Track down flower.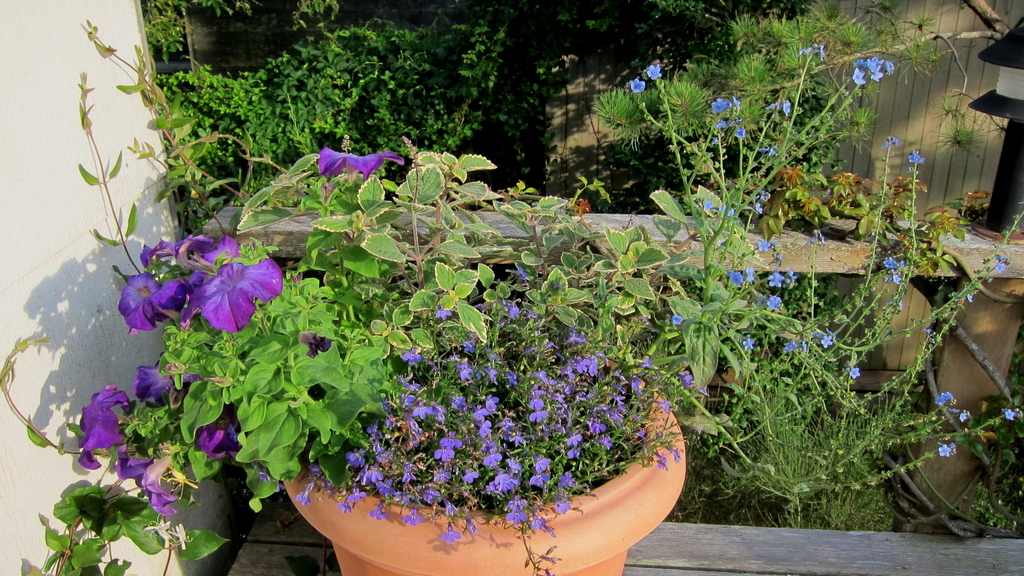
Tracked to box=[746, 268, 758, 281].
